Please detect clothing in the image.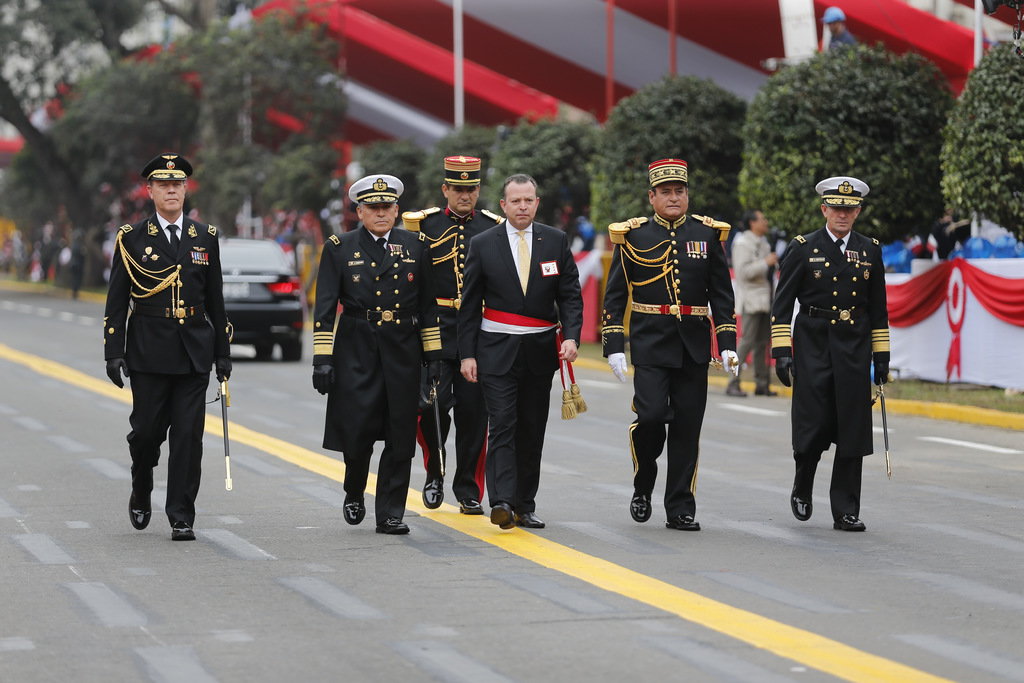
left=454, top=214, right=582, bottom=509.
